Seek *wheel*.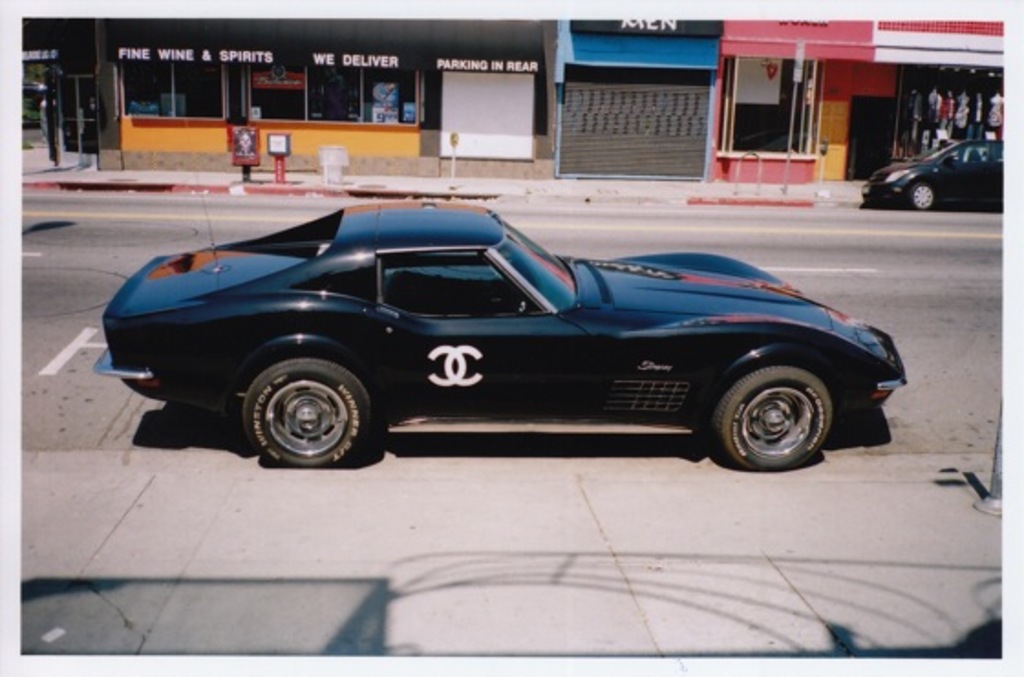
pyautogui.locateOnScreen(229, 353, 373, 461).
